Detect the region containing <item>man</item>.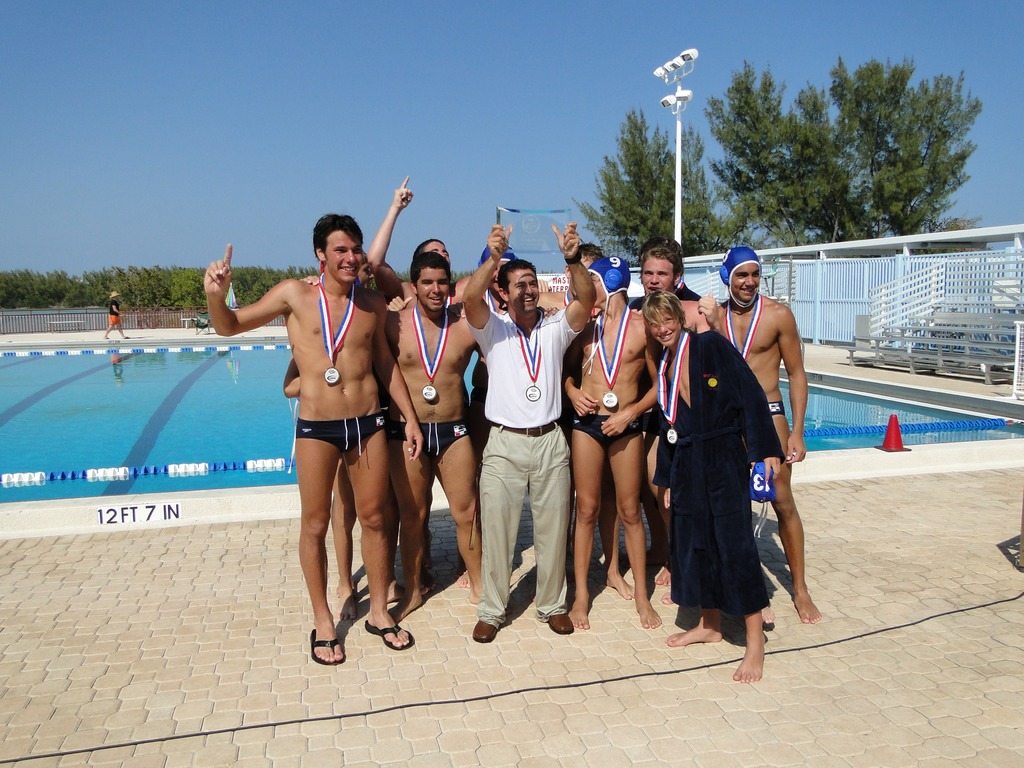
l=538, t=243, r=598, b=564.
